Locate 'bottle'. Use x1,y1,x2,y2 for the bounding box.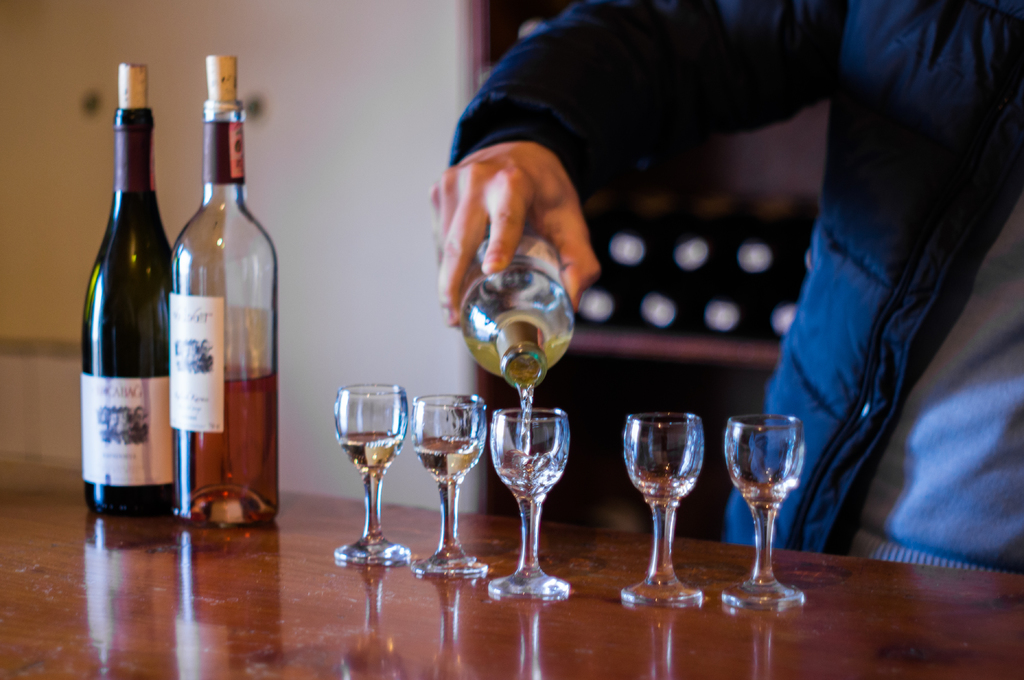
676,194,751,273.
